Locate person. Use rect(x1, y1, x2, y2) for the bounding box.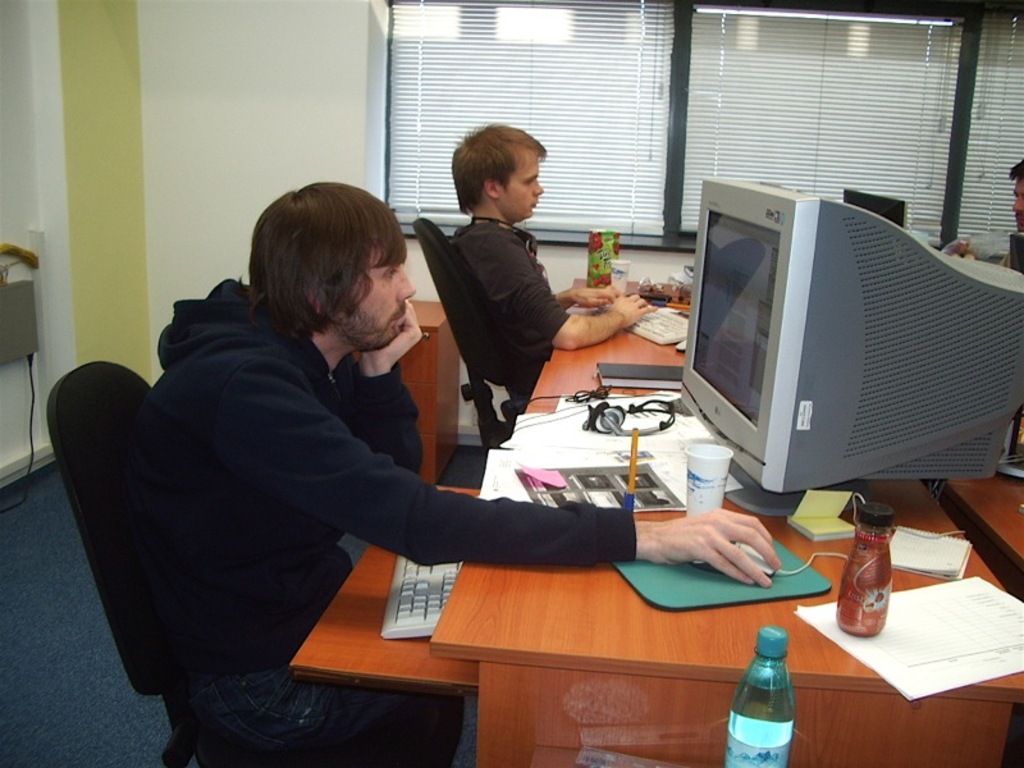
rect(946, 148, 1023, 270).
